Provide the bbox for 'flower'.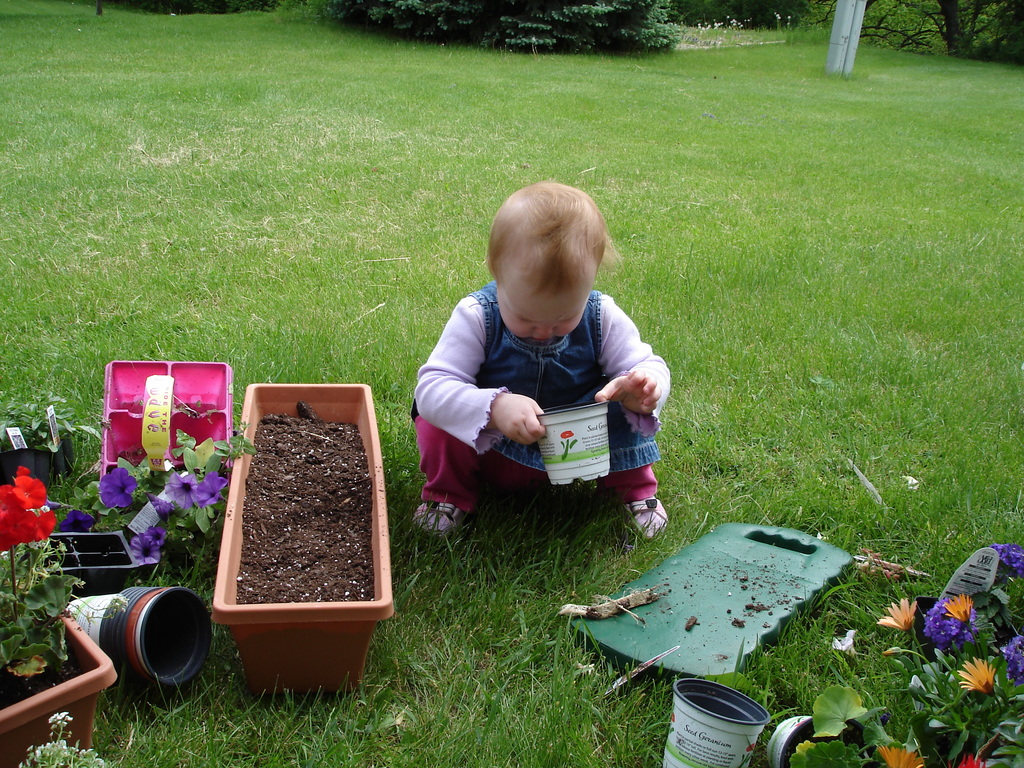
locate(949, 753, 986, 767).
